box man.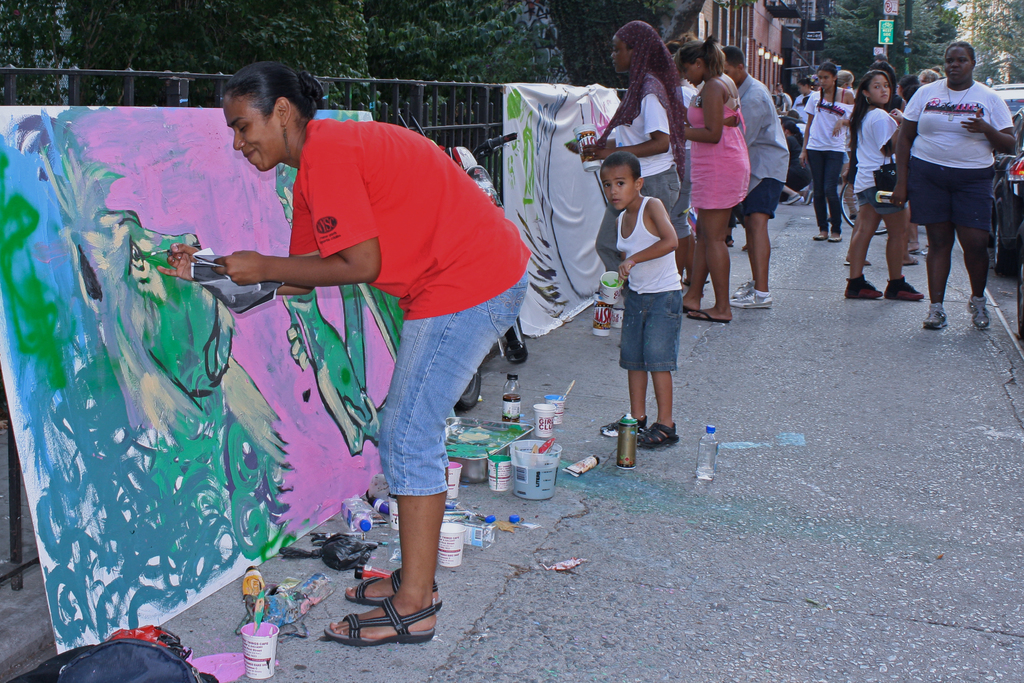
(left=714, top=49, right=790, bottom=308).
